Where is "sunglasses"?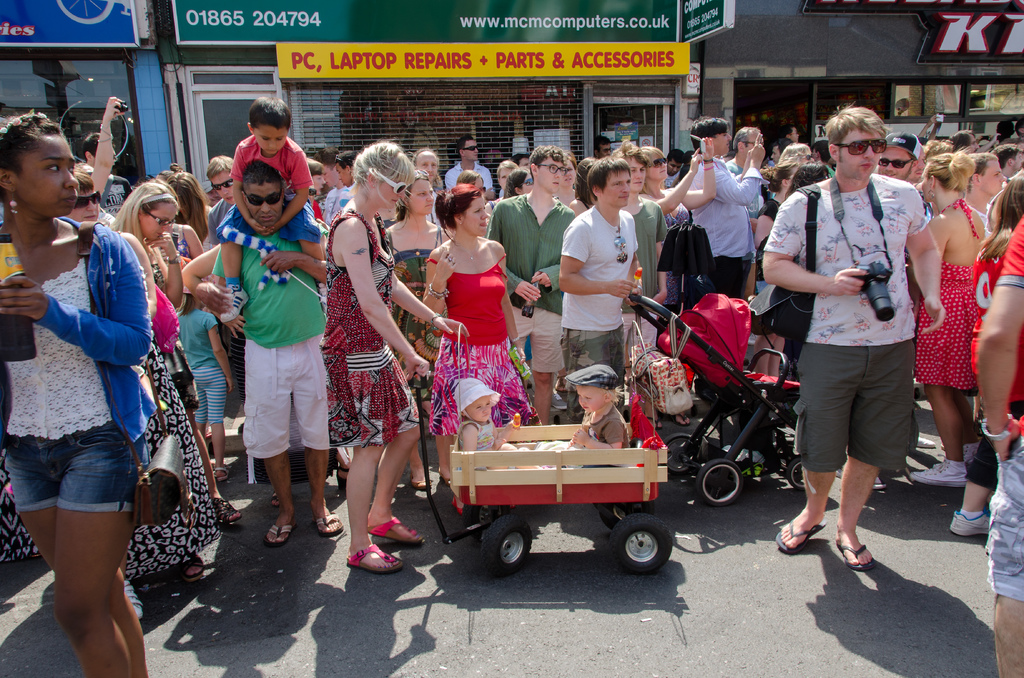
pyautogui.locateOnScreen(79, 191, 102, 207).
